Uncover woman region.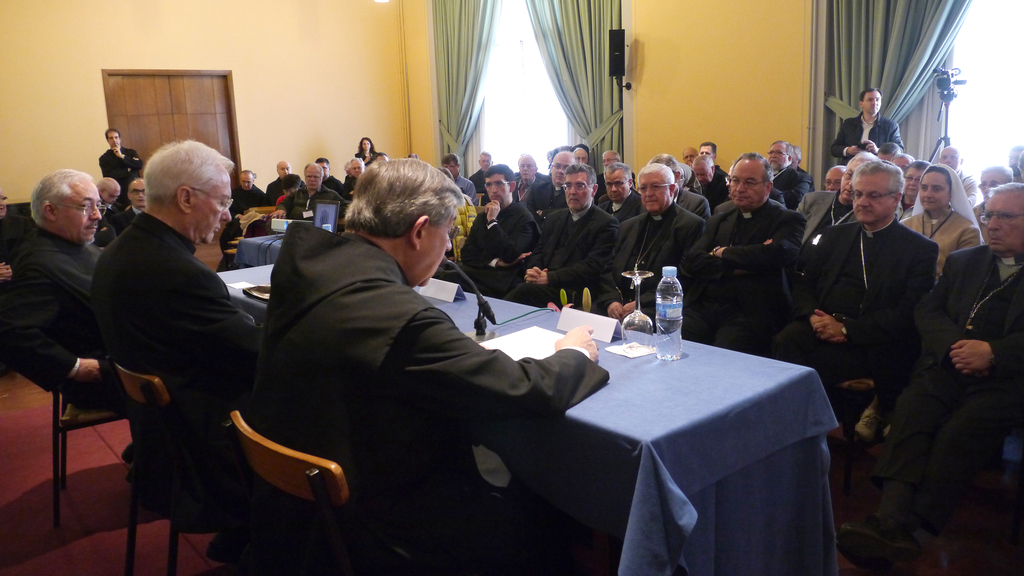
Uncovered: 894,162,930,220.
